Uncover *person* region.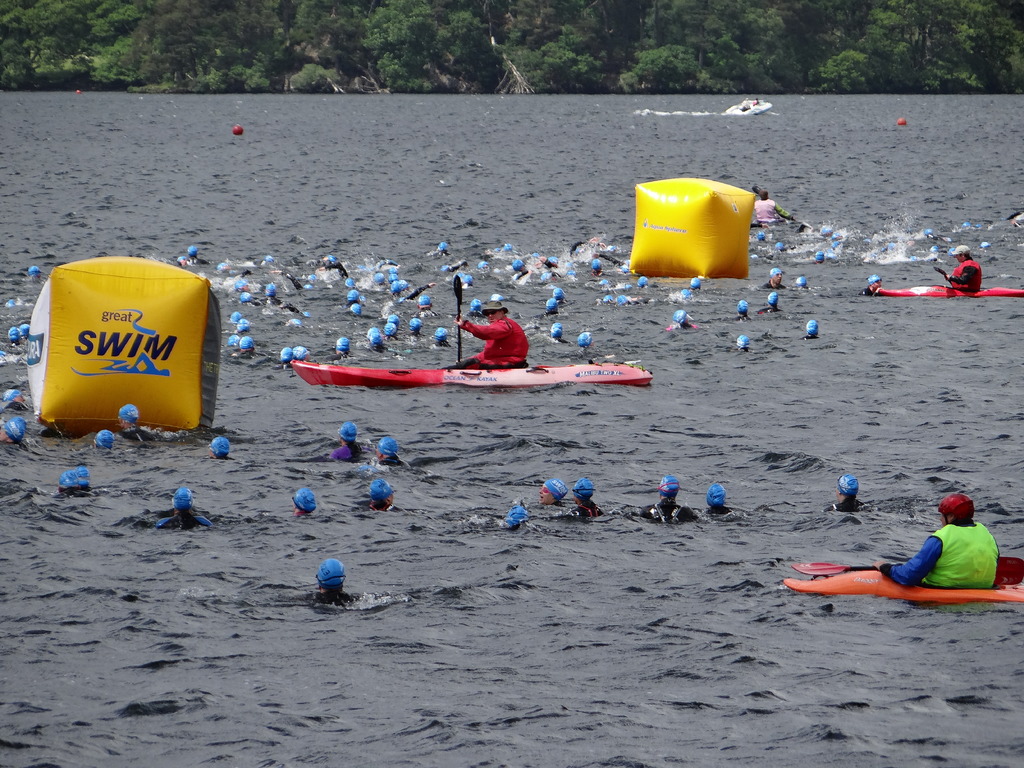
Uncovered: x1=5 y1=298 x2=18 y2=309.
